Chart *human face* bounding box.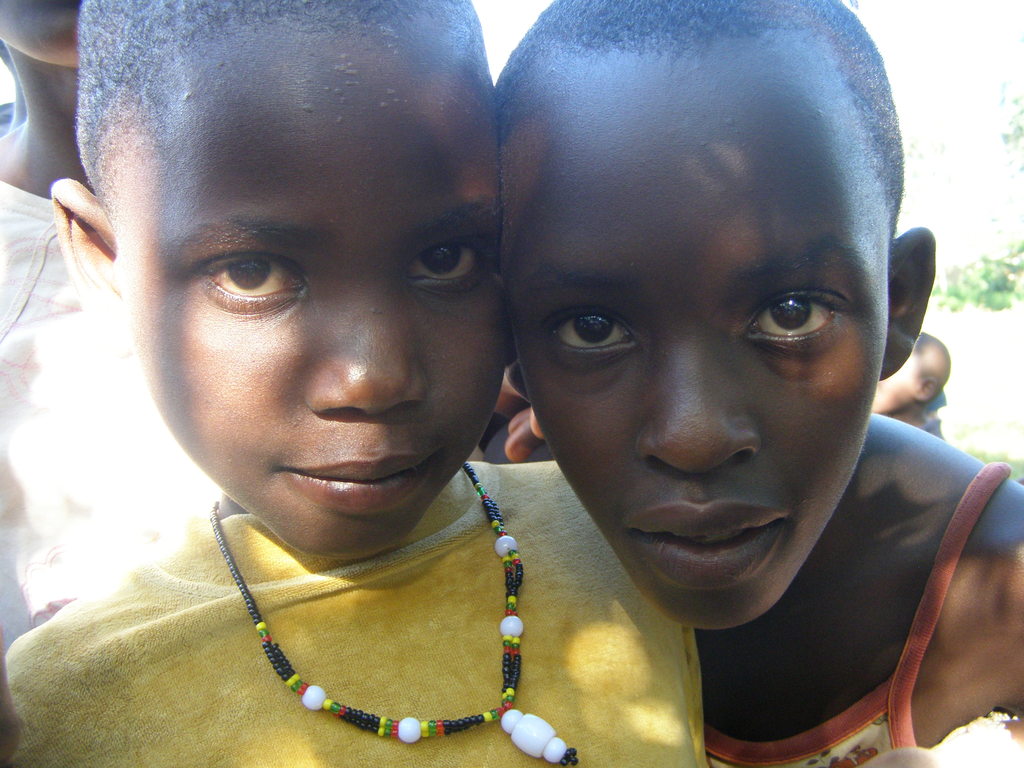
Charted: [left=112, top=41, right=509, bottom=562].
